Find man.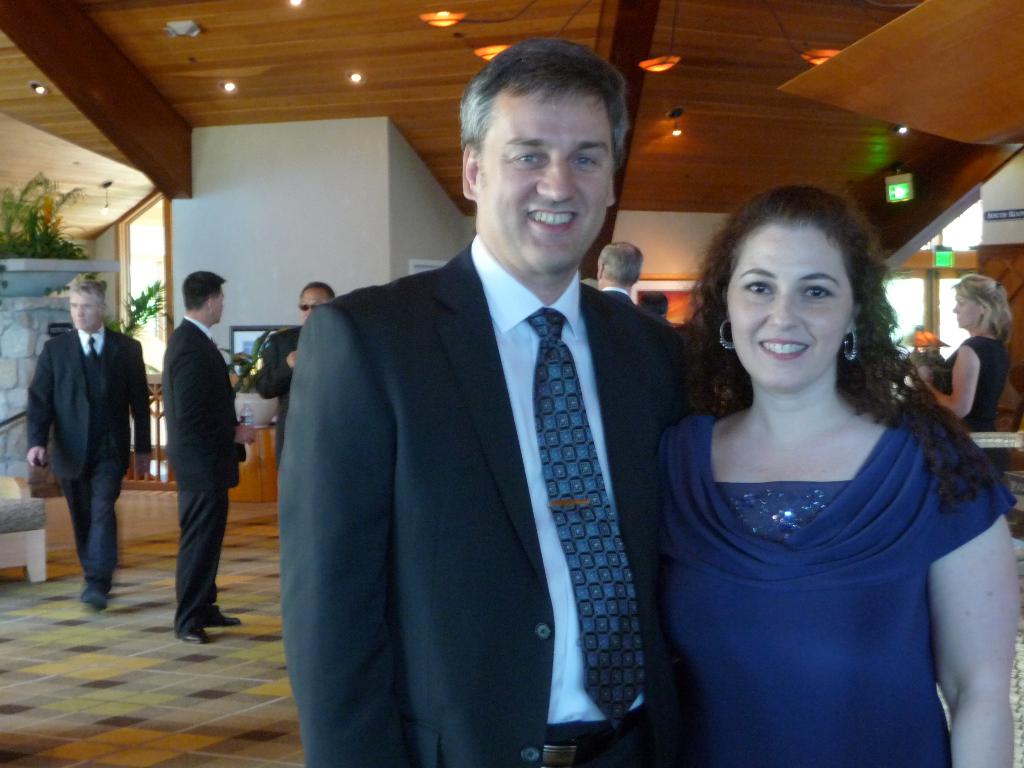
(x1=256, y1=283, x2=334, y2=459).
